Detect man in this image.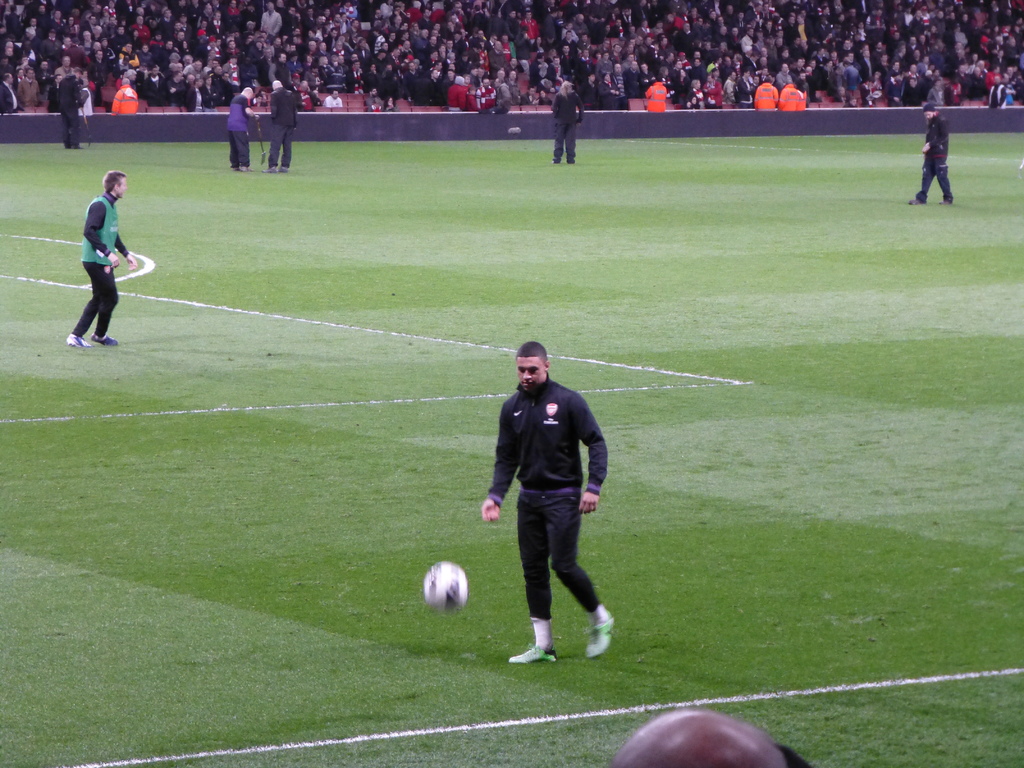
Detection: box(228, 86, 260, 170).
